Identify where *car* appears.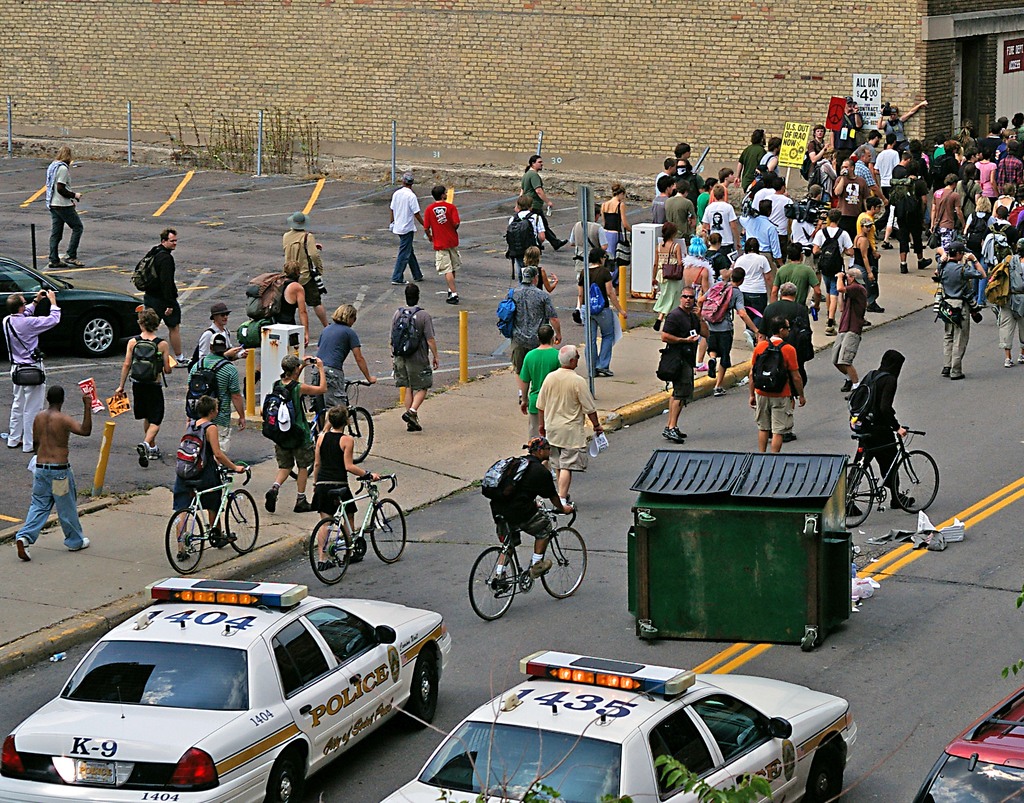
Appears at pyautogui.locateOnScreen(0, 256, 150, 357).
